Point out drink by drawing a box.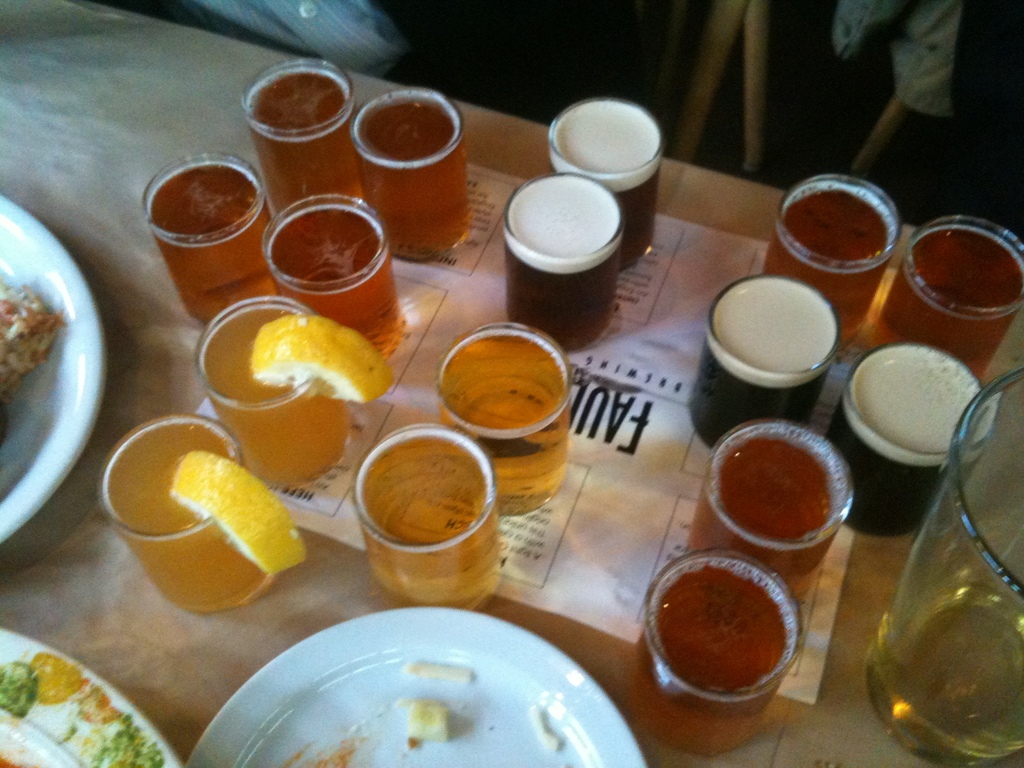
select_region(145, 160, 268, 332).
